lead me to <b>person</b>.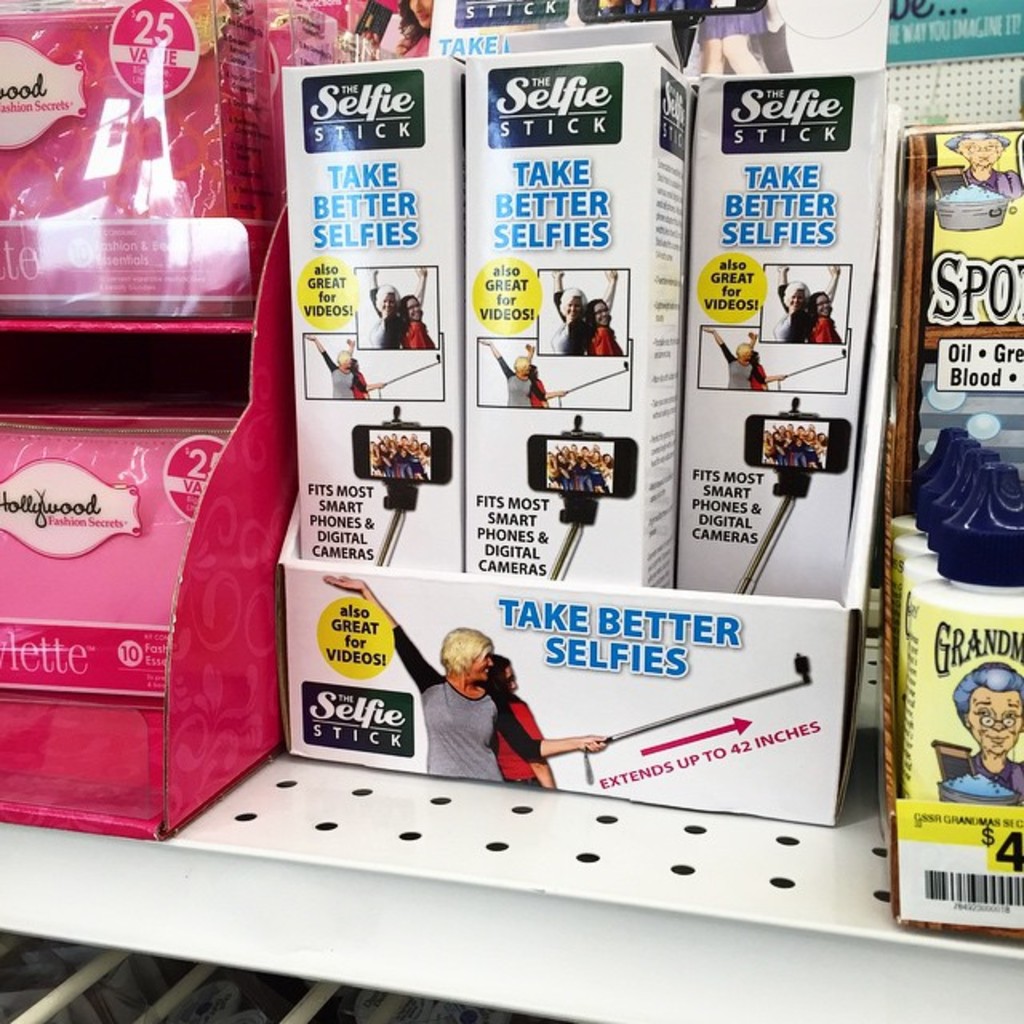
Lead to [x1=298, y1=328, x2=349, y2=403].
